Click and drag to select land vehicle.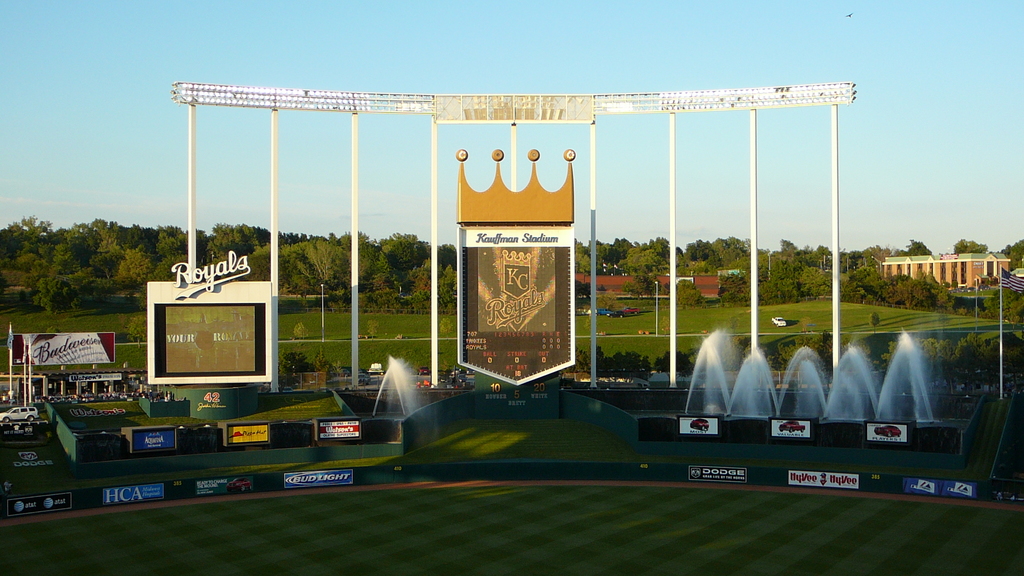
Selection: 778/419/807/433.
